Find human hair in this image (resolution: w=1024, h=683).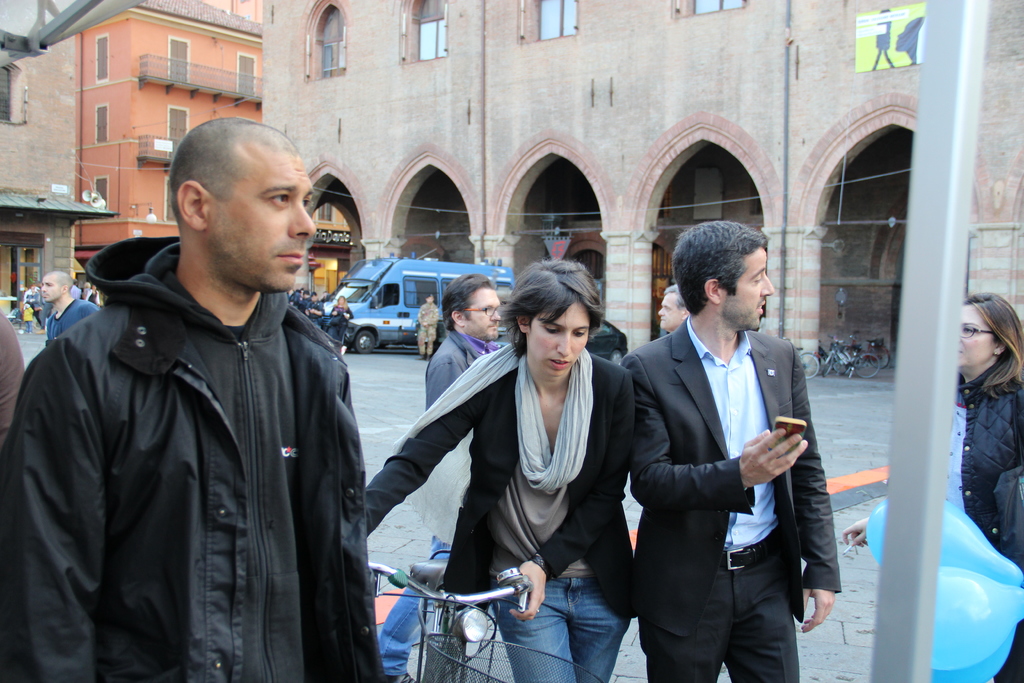
Rect(684, 224, 778, 331).
